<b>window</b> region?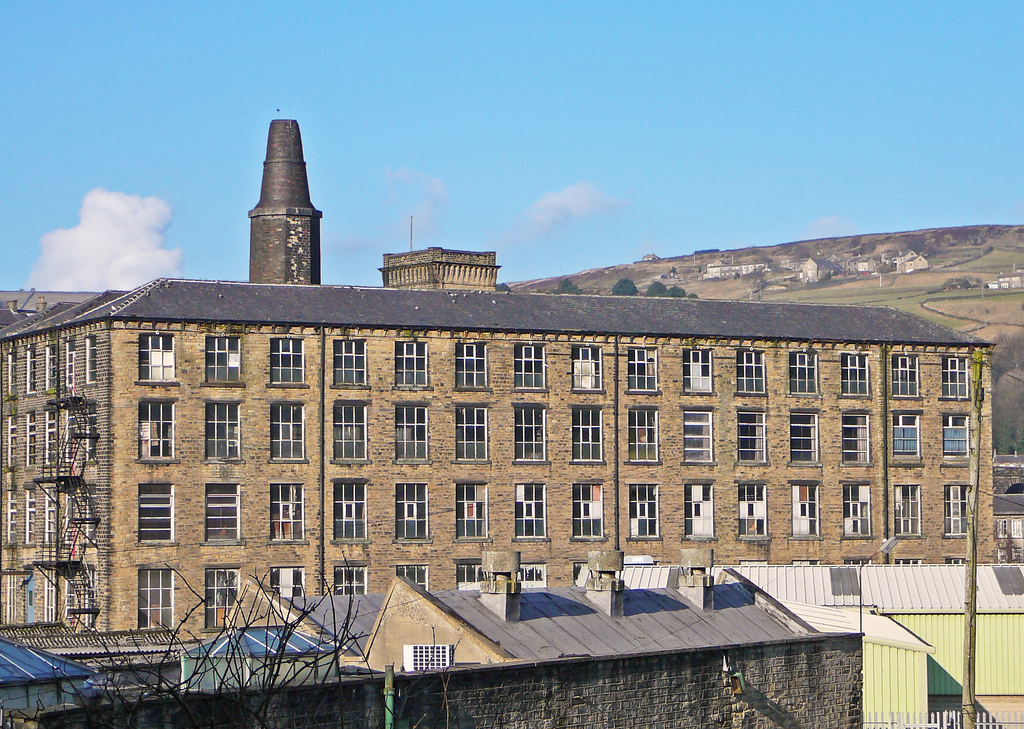
86,335,92,380
